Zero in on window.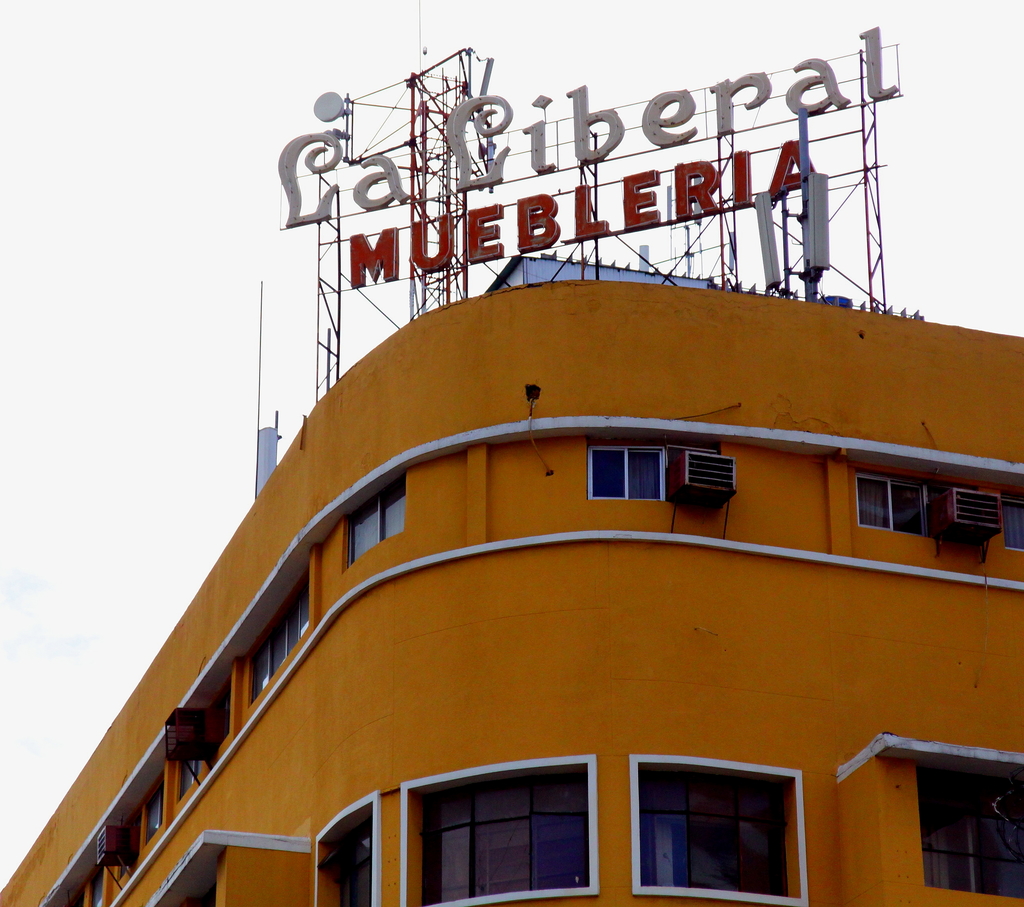
Zeroed in: select_region(173, 874, 217, 906).
